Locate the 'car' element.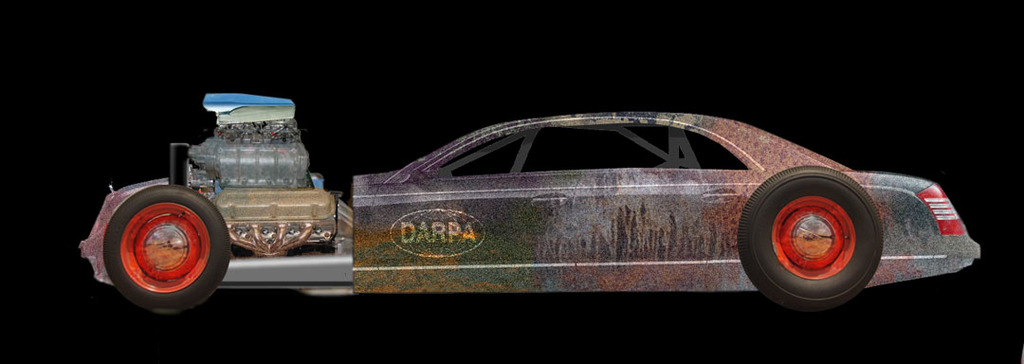
Element bbox: Rect(91, 87, 977, 320).
